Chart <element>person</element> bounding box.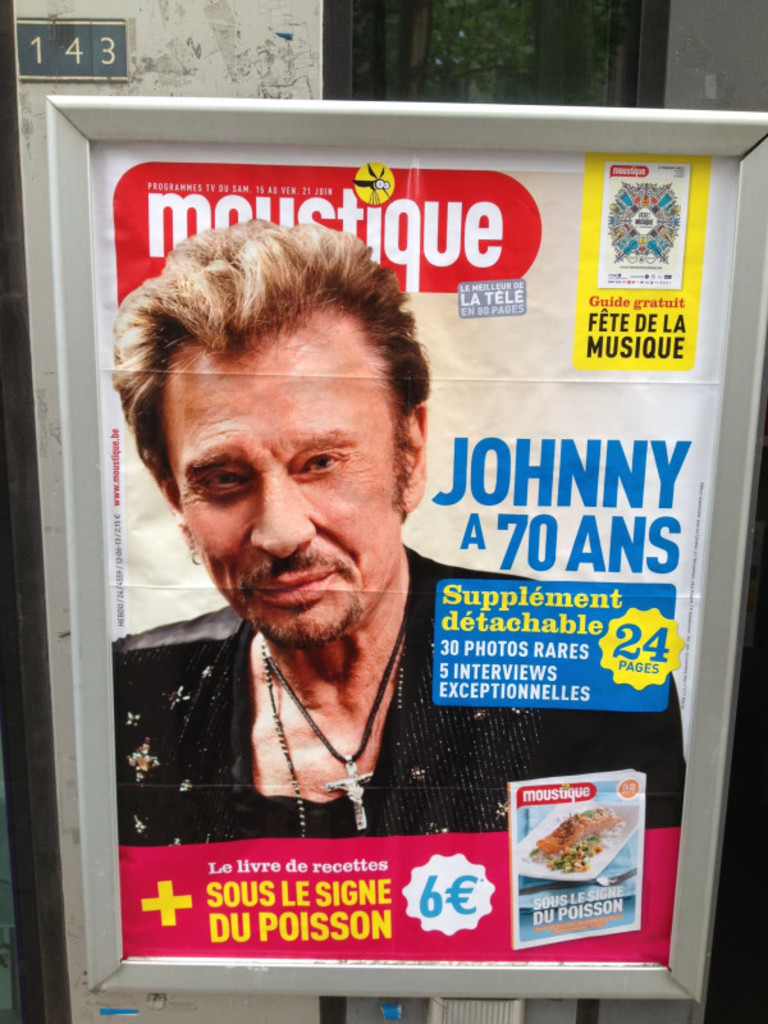
Charted: locate(110, 218, 686, 846).
